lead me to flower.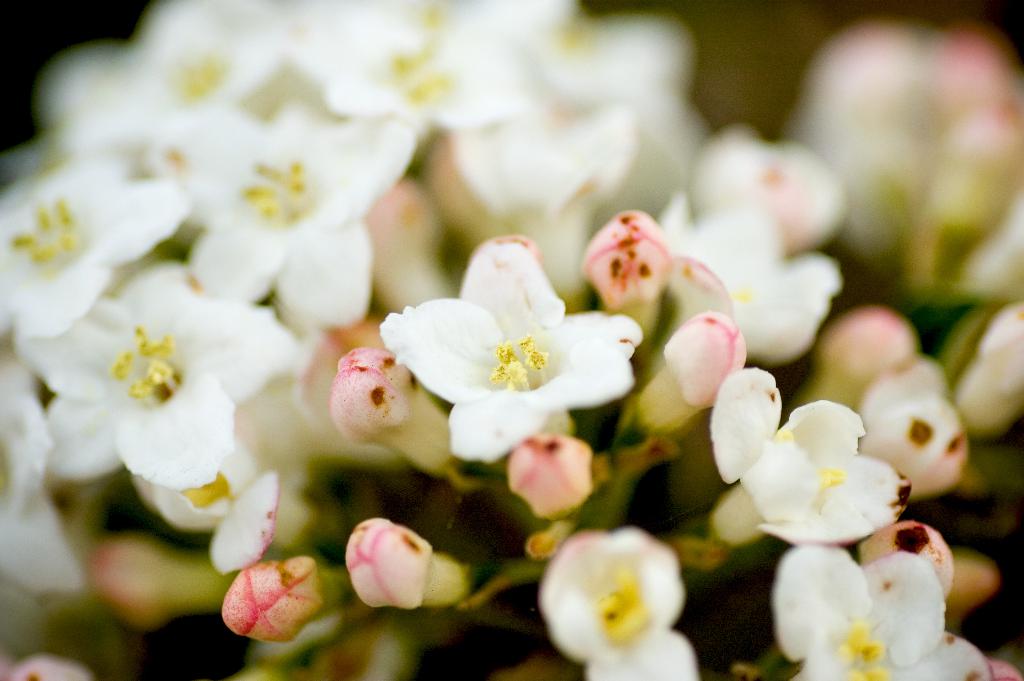
Lead to l=19, t=255, r=307, b=488.
